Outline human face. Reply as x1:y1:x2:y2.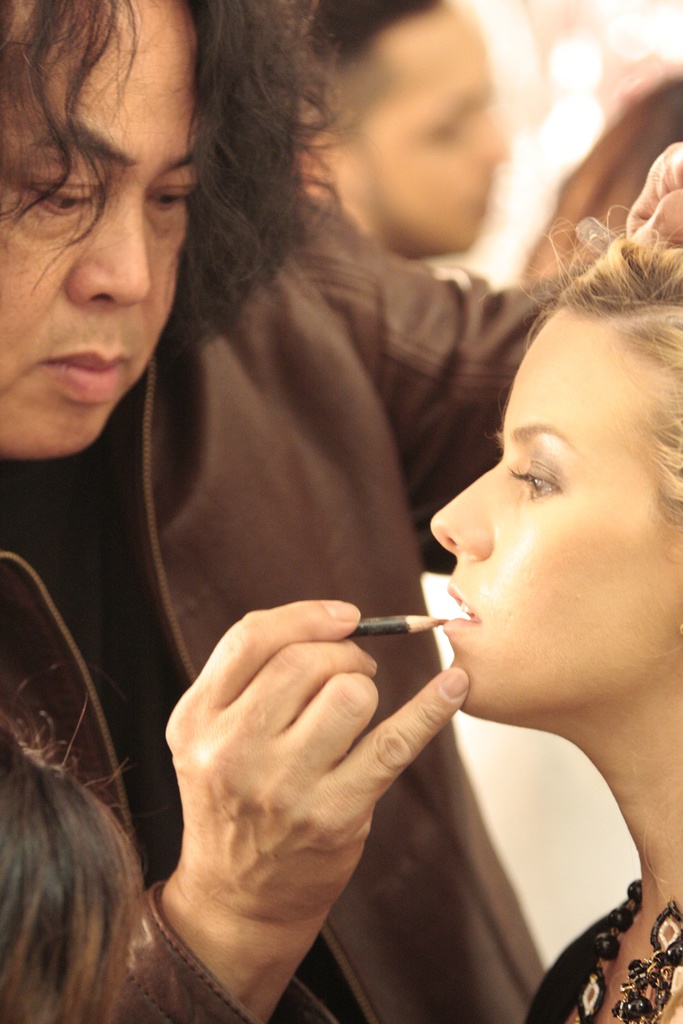
332:3:507:252.
